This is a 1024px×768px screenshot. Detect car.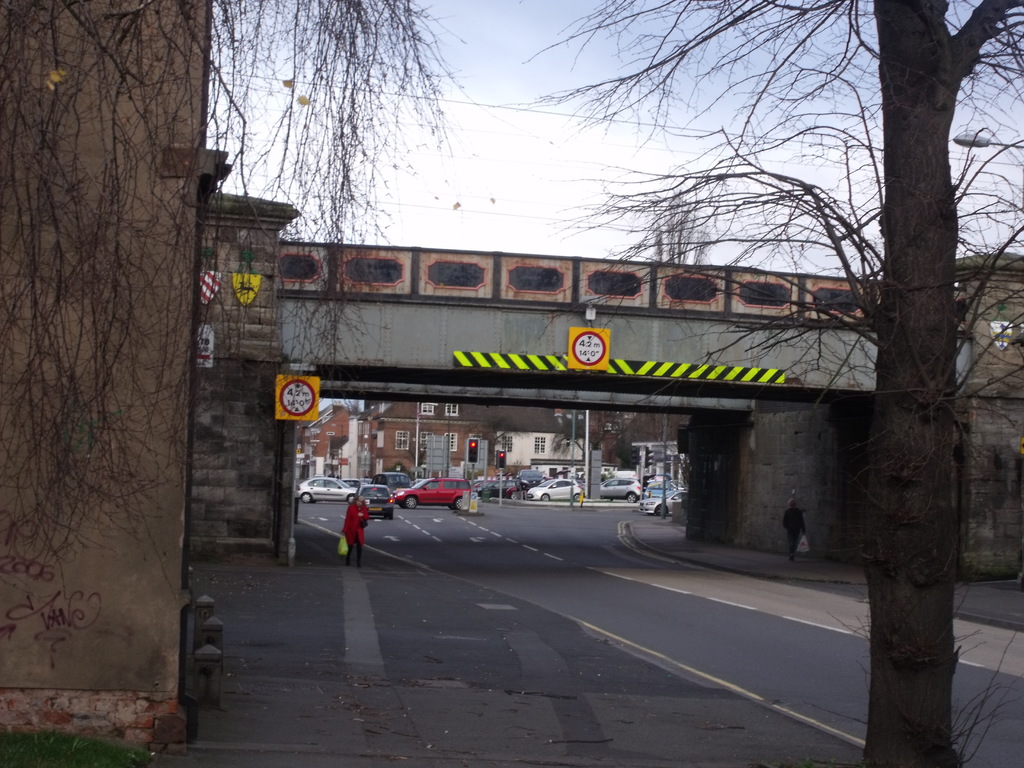
(602, 477, 641, 507).
